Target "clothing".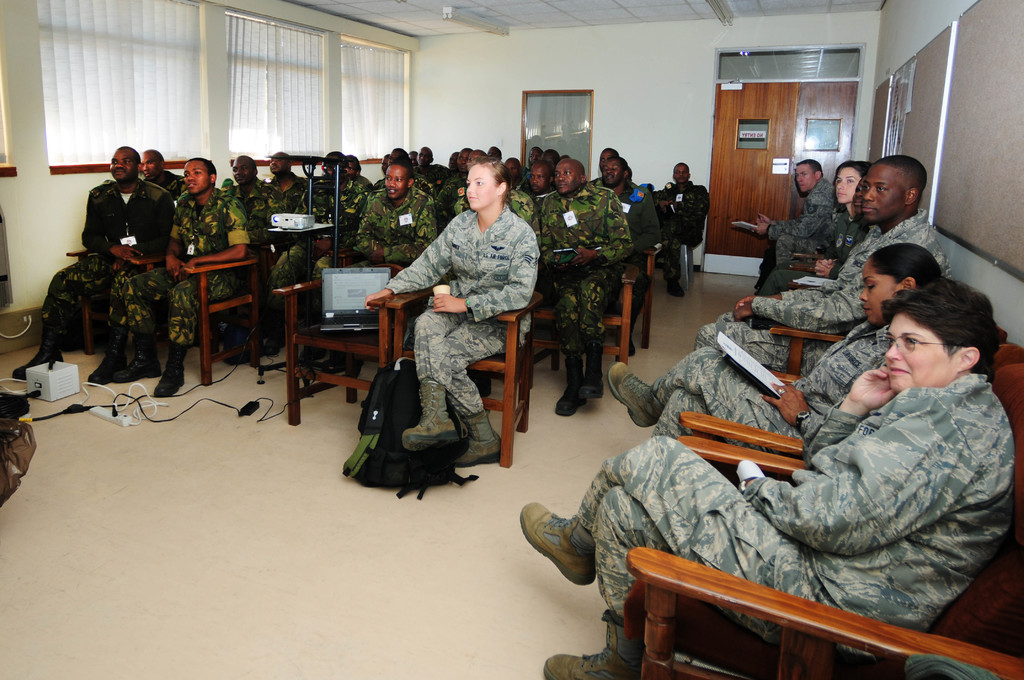
Target region: [653, 319, 895, 445].
